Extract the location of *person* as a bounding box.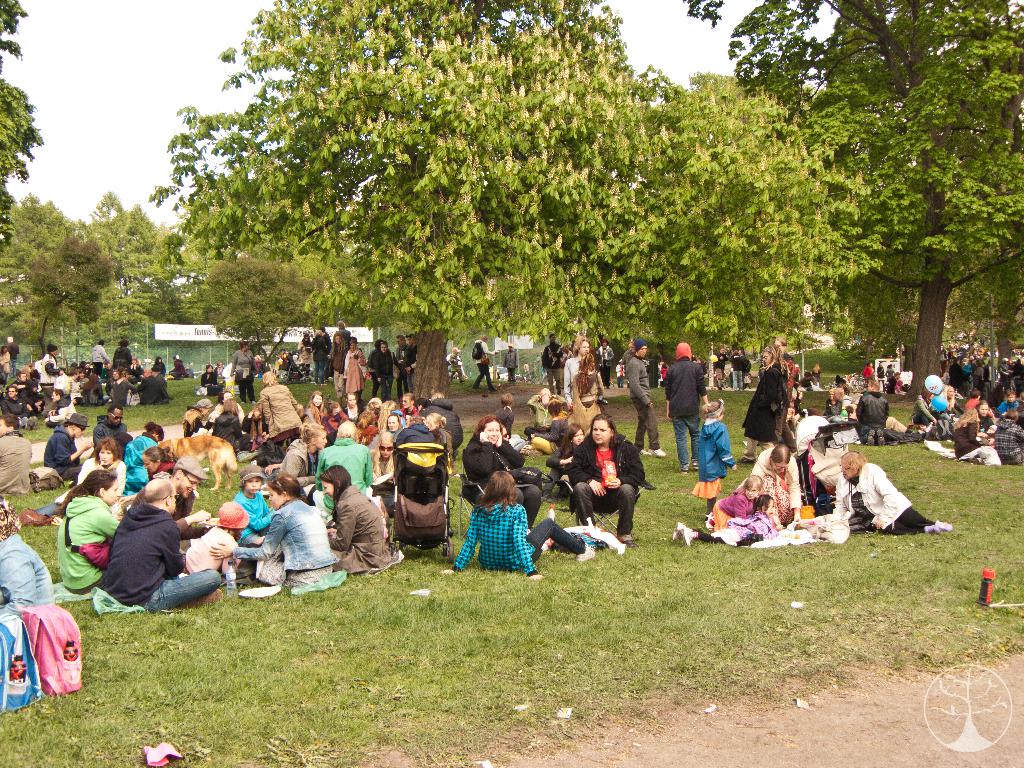
select_region(707, 470, 772, 534).
